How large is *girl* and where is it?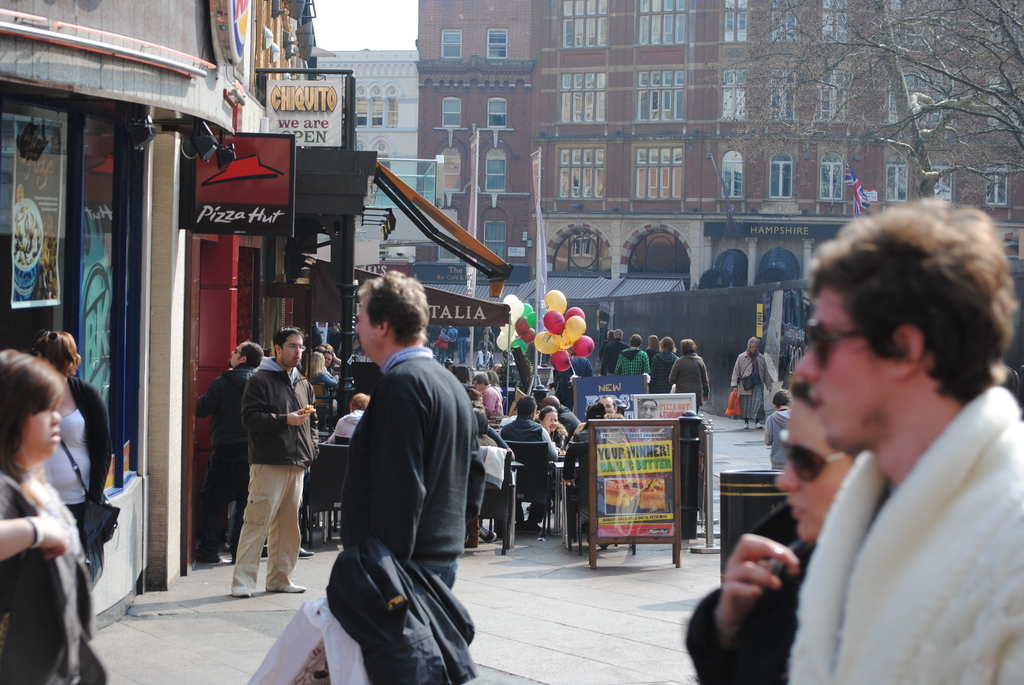
Bounding box: x1=0 y1=350 x2=110 y2=684.
